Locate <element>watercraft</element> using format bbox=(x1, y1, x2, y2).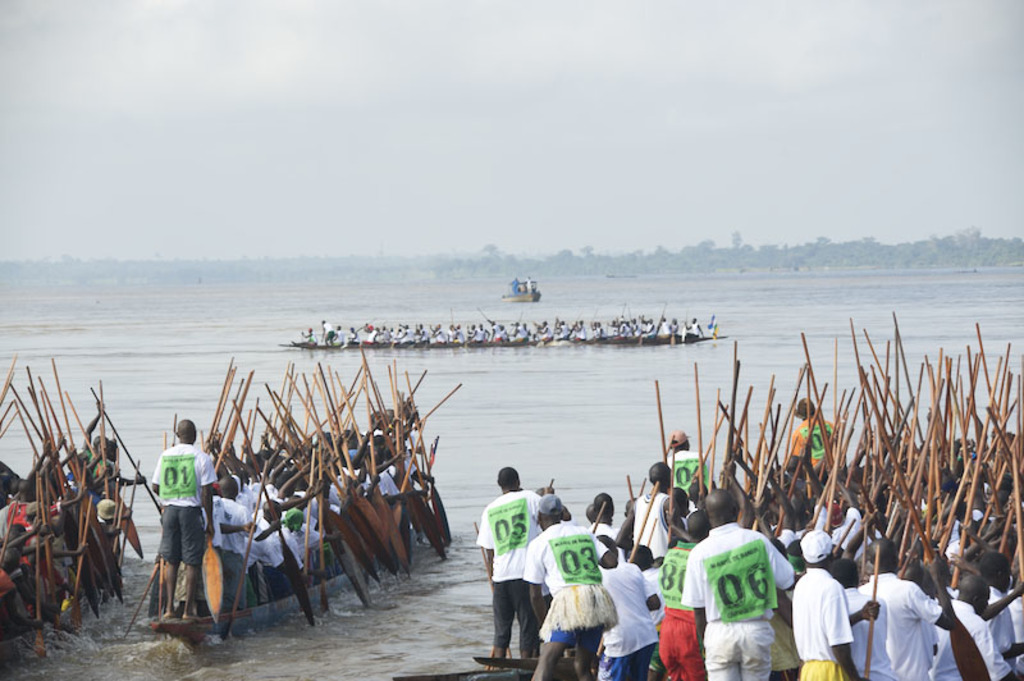
bbox=(278, 334, 554, 348).
